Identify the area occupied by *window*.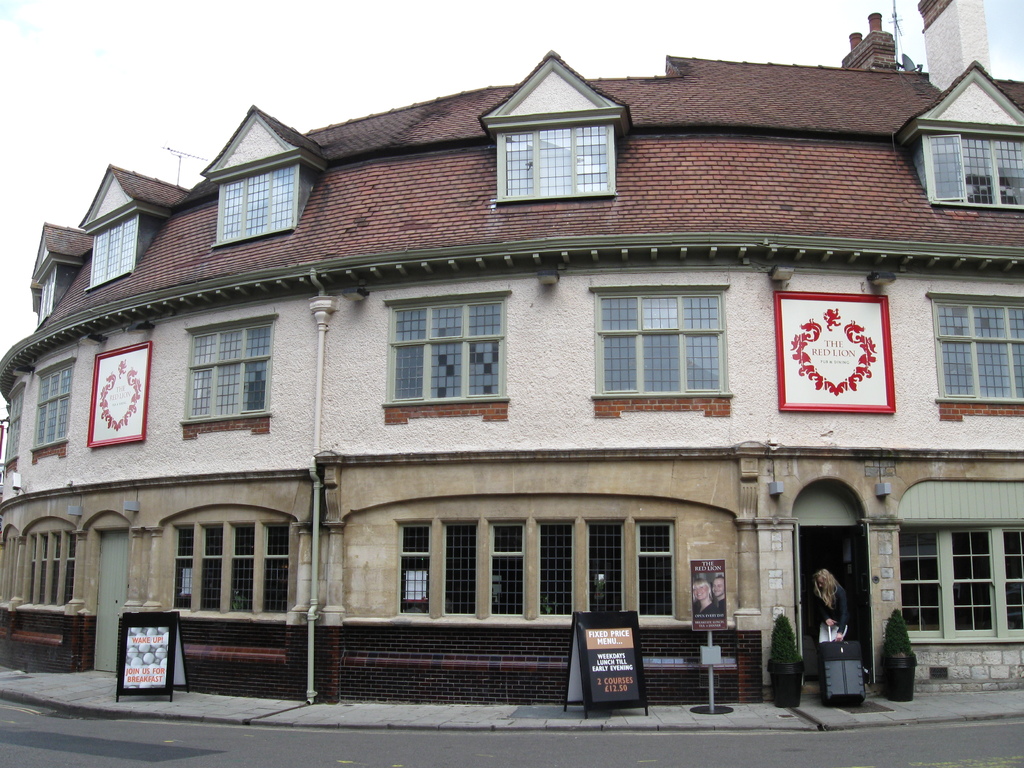
Area: 184 323 276 430.
